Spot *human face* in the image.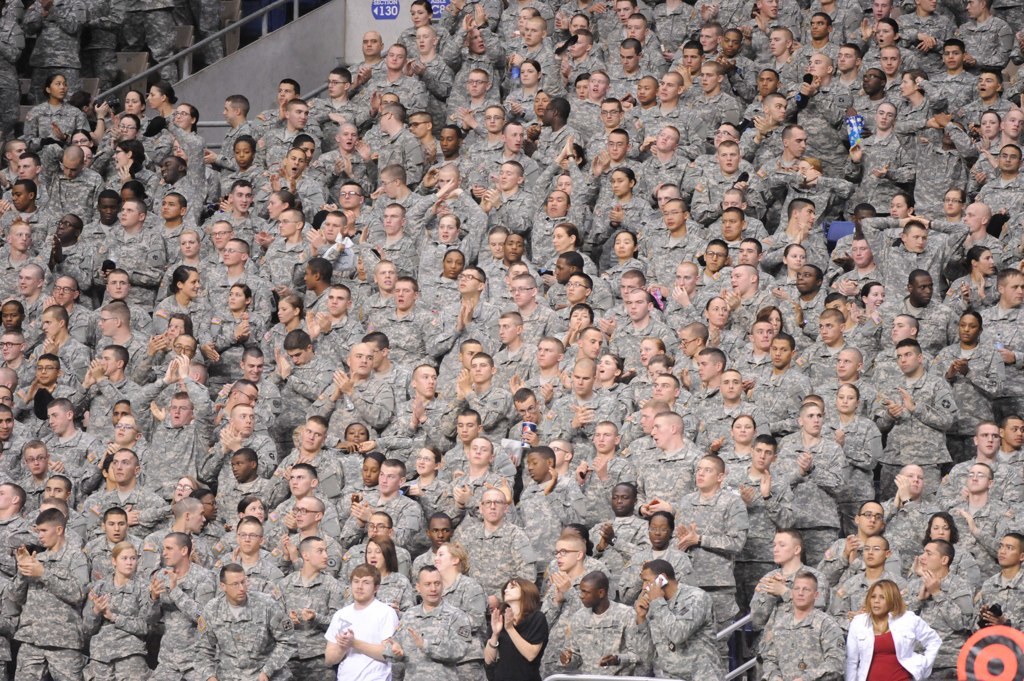
*human face* found at box(706, 295, 730, 327).
